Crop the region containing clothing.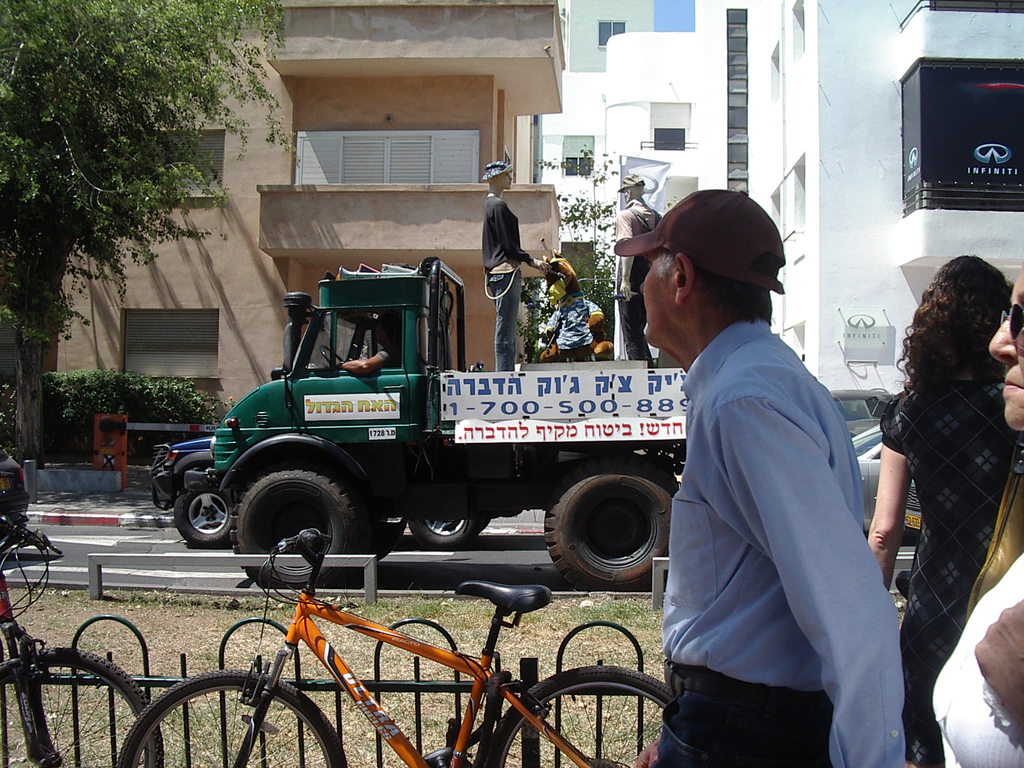
Crop region: x1=548 y1=291 x2=602 y2=351.
